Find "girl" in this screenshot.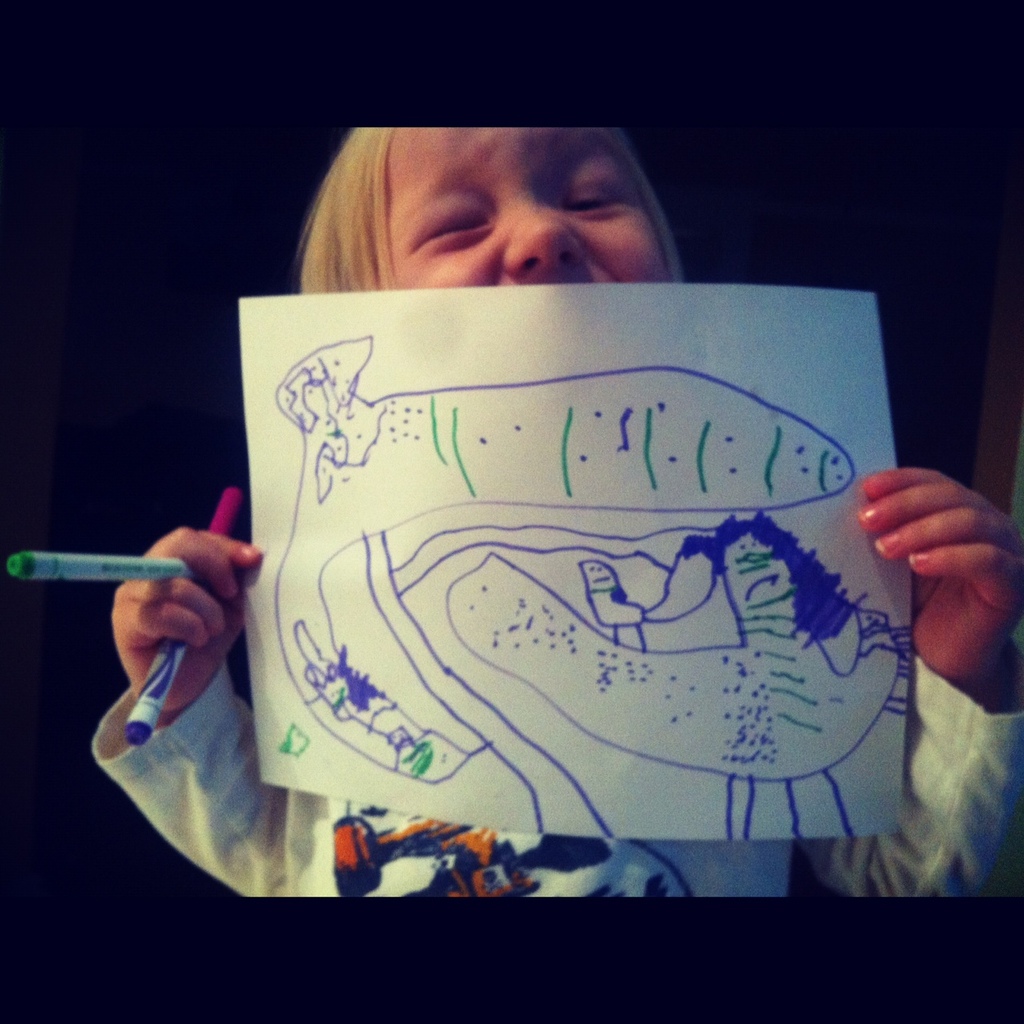
The bounding box for "girl" is <region>91, 130, 1023, 901</region>.
